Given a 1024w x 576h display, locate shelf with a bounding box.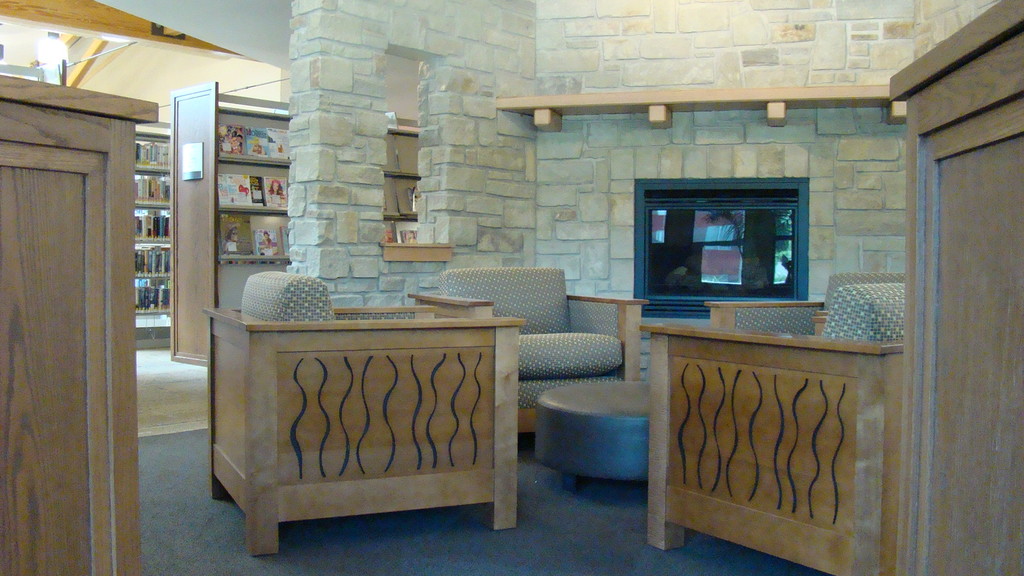
Located: select_region(169, 82, 426, 366).
